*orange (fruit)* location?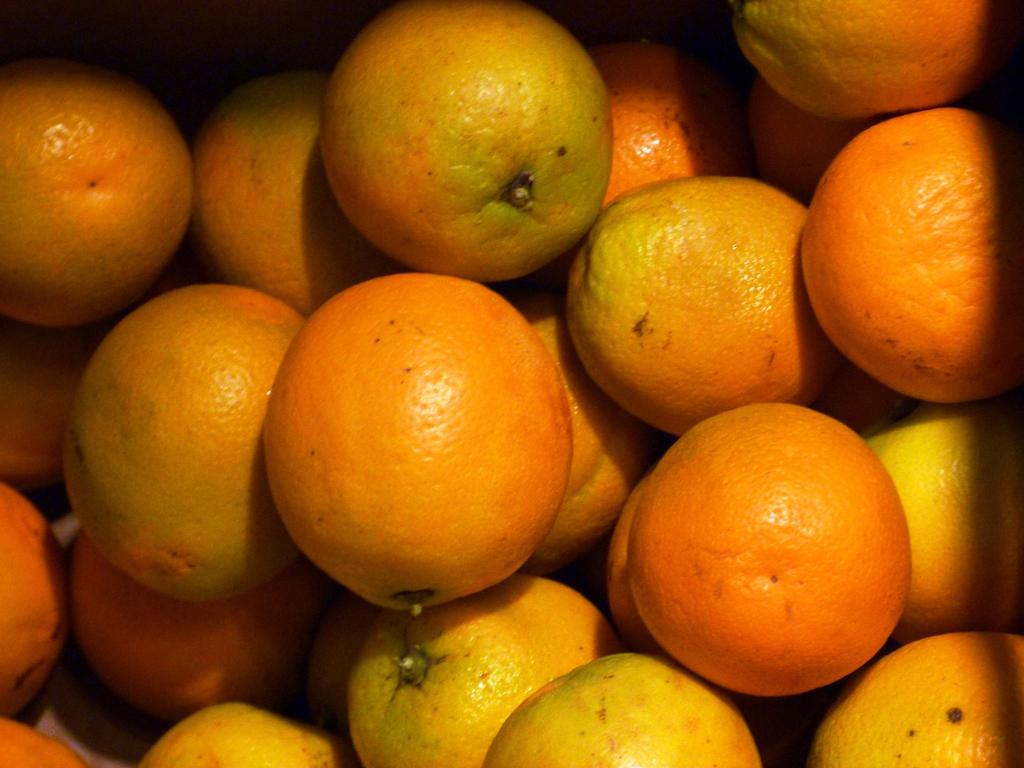
(514, 284, 646, 560)
